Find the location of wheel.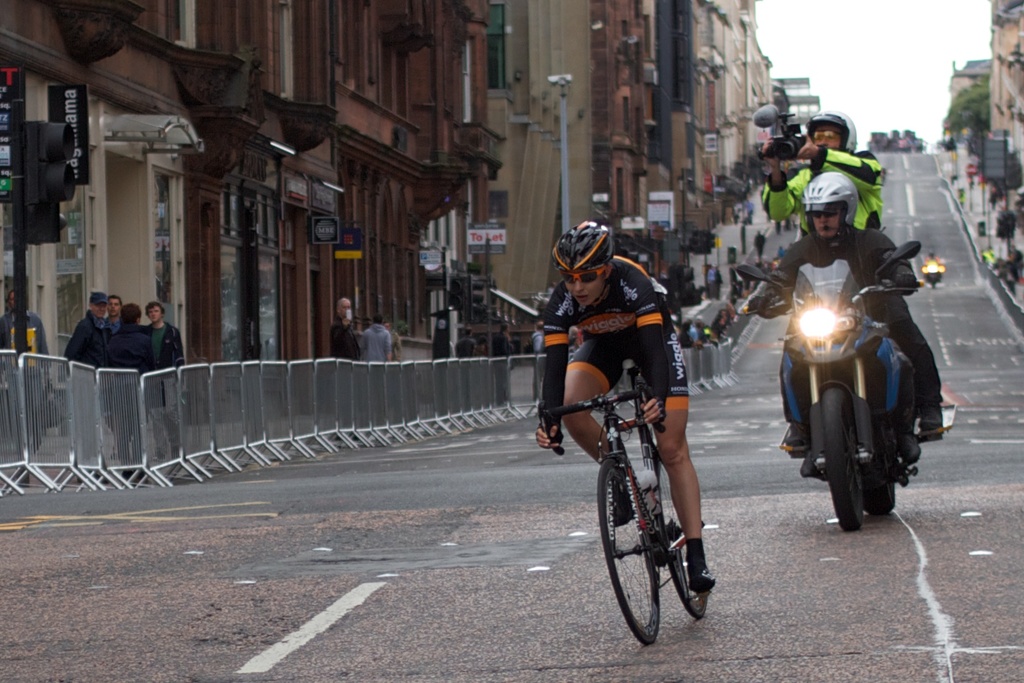
Location: select_region(822, 388, 861, 532).
